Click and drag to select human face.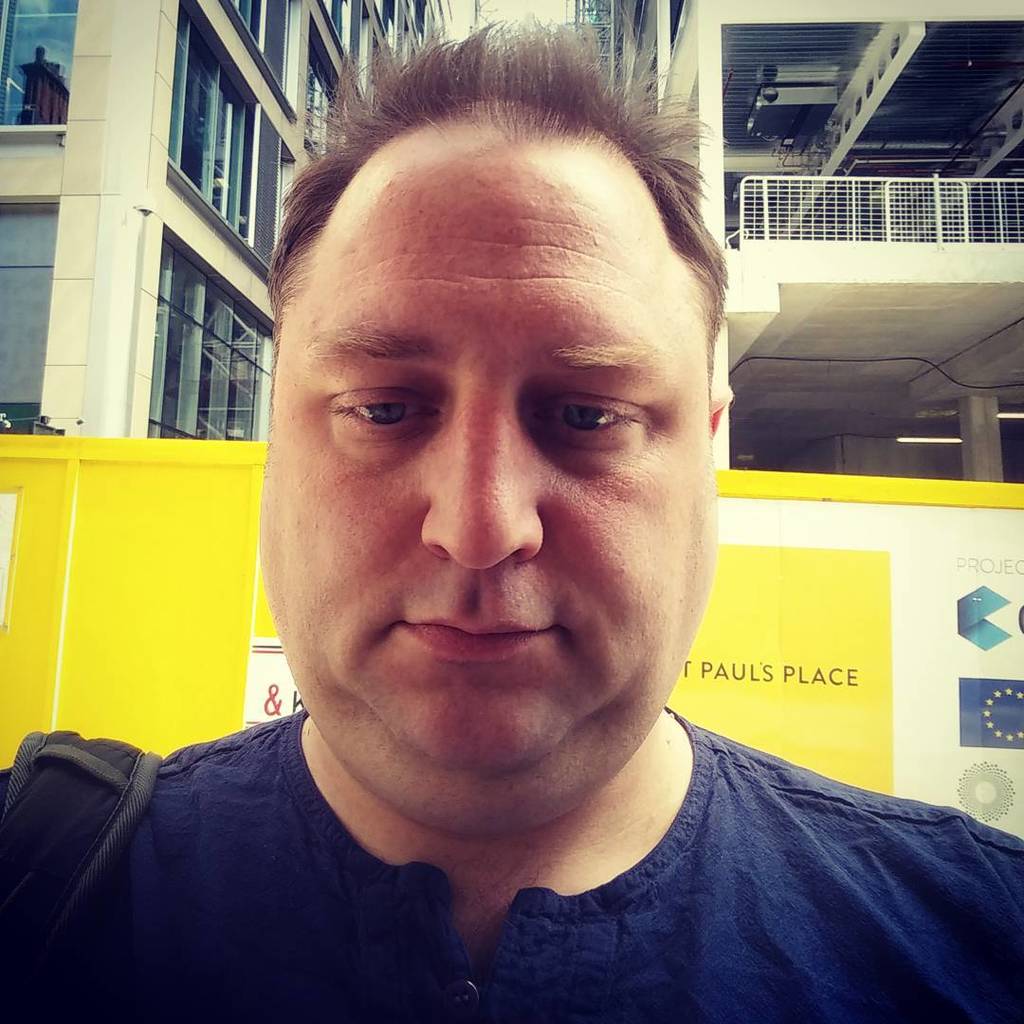
Selection: [253, 160, 710, 769].
